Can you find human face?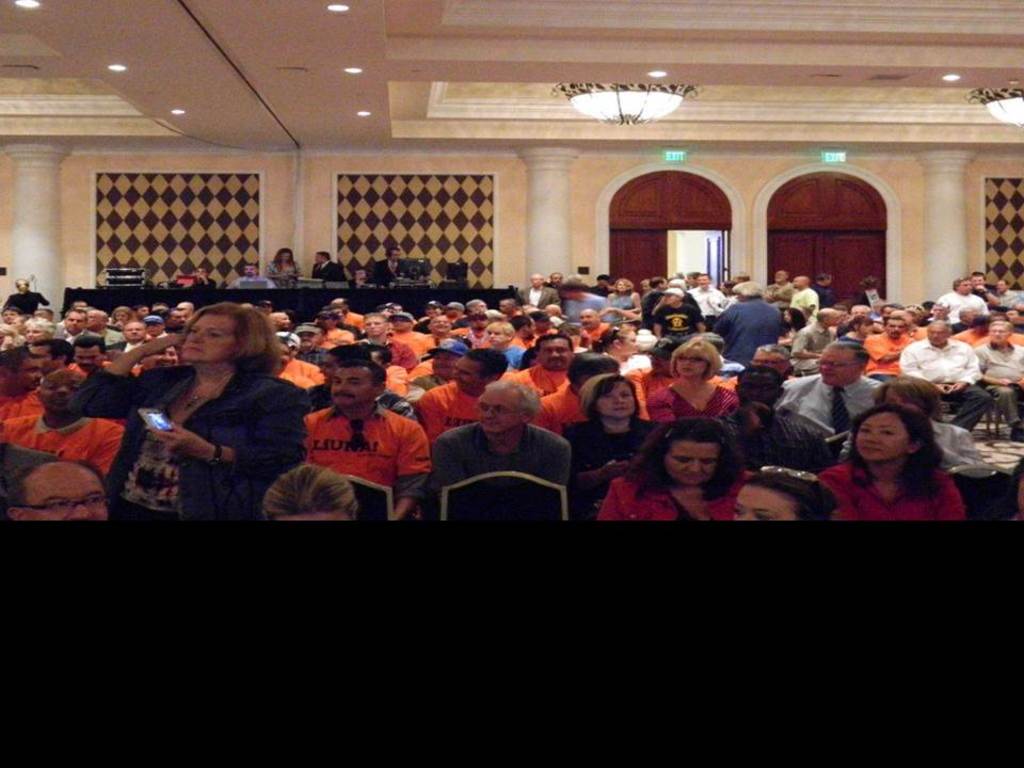
Yes, bounding box: (left=581, top=311, right=595, bottom=326).
